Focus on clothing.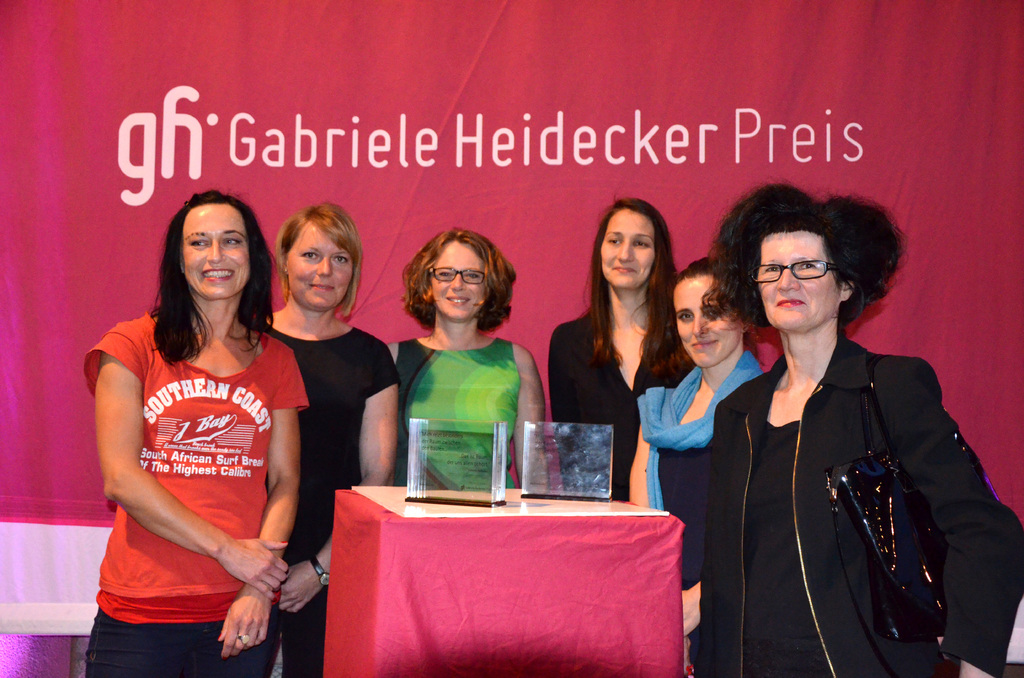
Focused at <region>636, 347, 767, 677</region>.
